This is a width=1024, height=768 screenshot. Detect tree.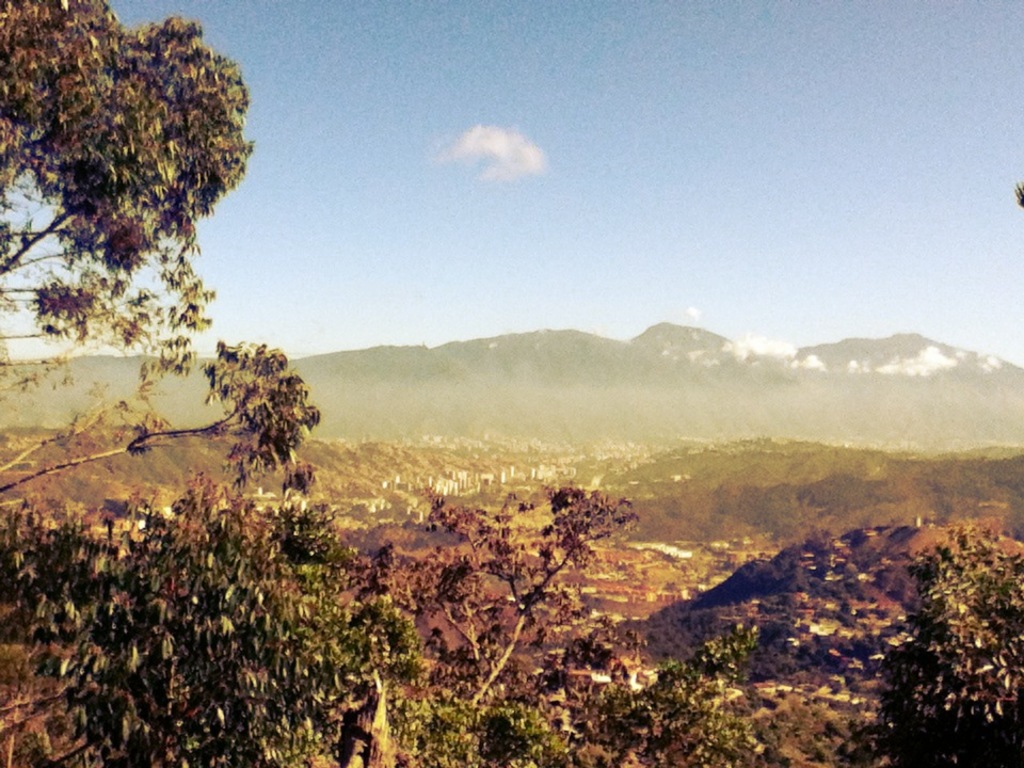
left=882, top=496, right=1014, bottom=742.
